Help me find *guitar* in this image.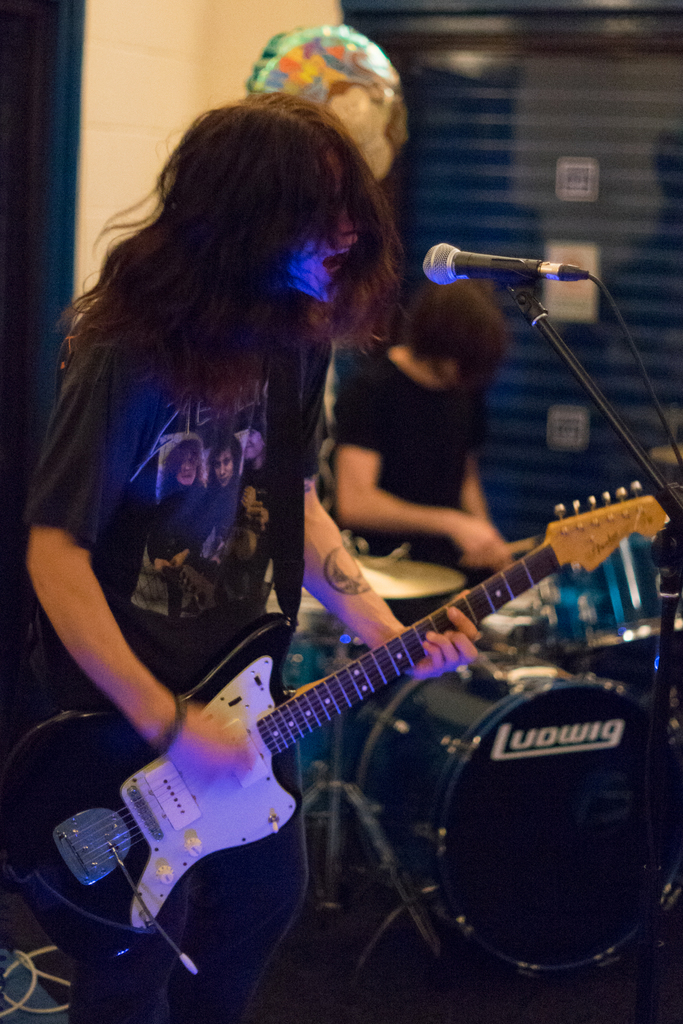
Found it: bbox=(27, 520, 611, 975).
